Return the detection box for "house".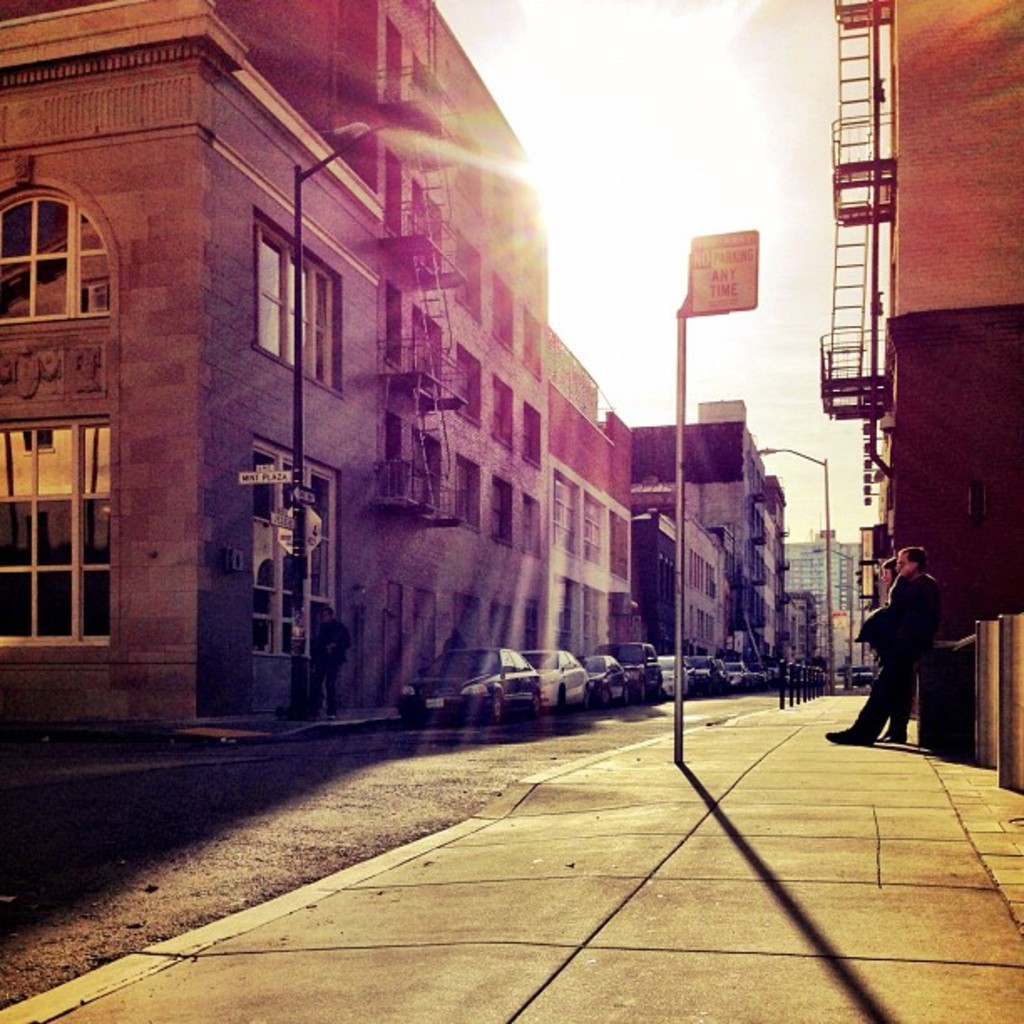
x1=830, y1=0, x2=1022, y2=743.
